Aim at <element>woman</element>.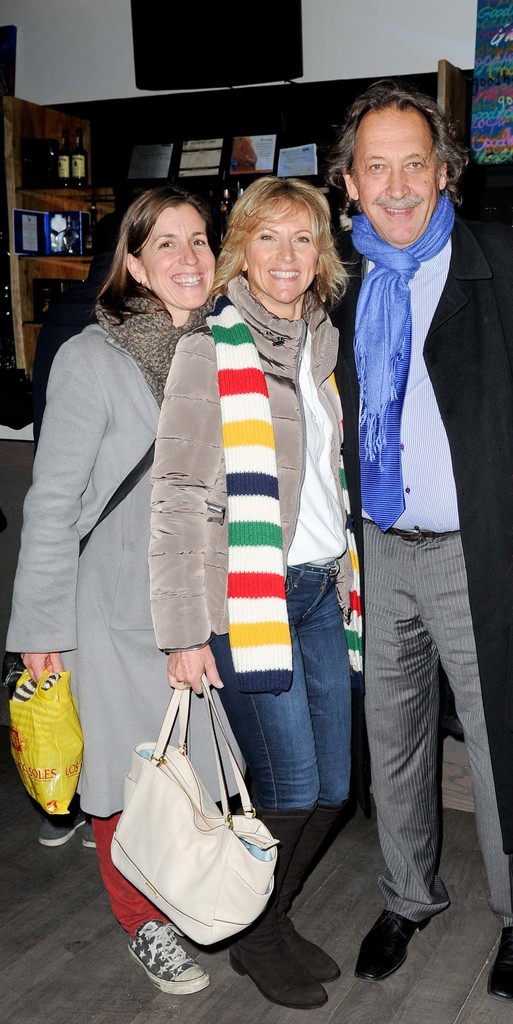
Aimed at box=[26, 163, 226, 878].
